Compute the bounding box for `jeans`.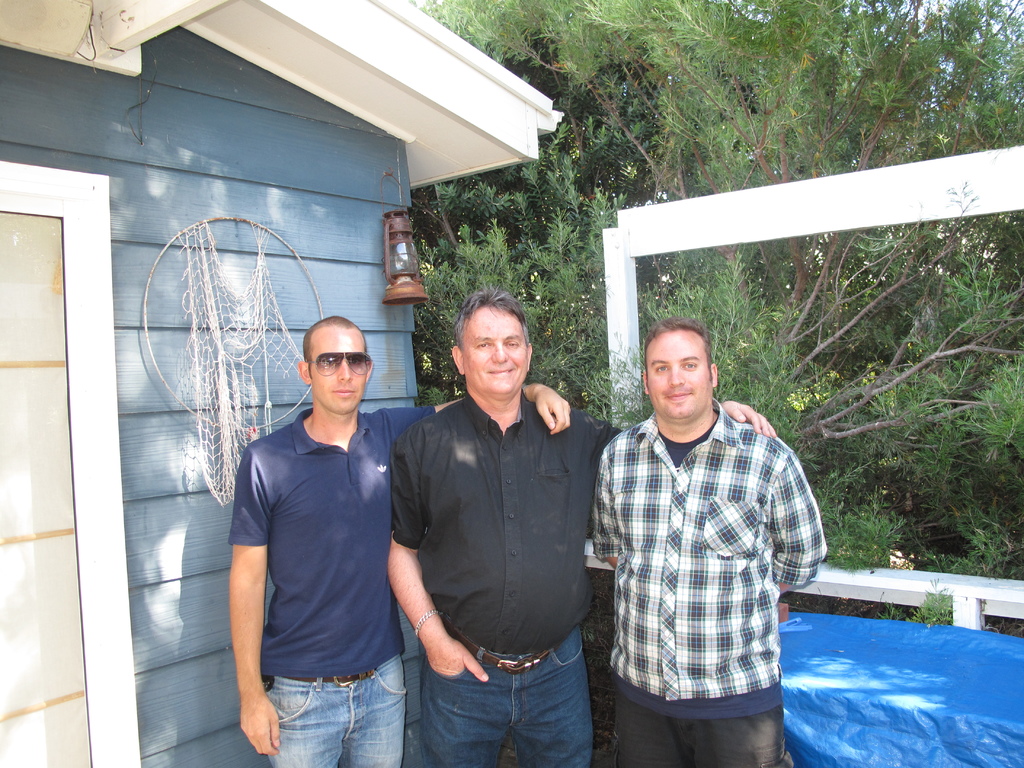
bbox=(396, 639, 605, 767).
